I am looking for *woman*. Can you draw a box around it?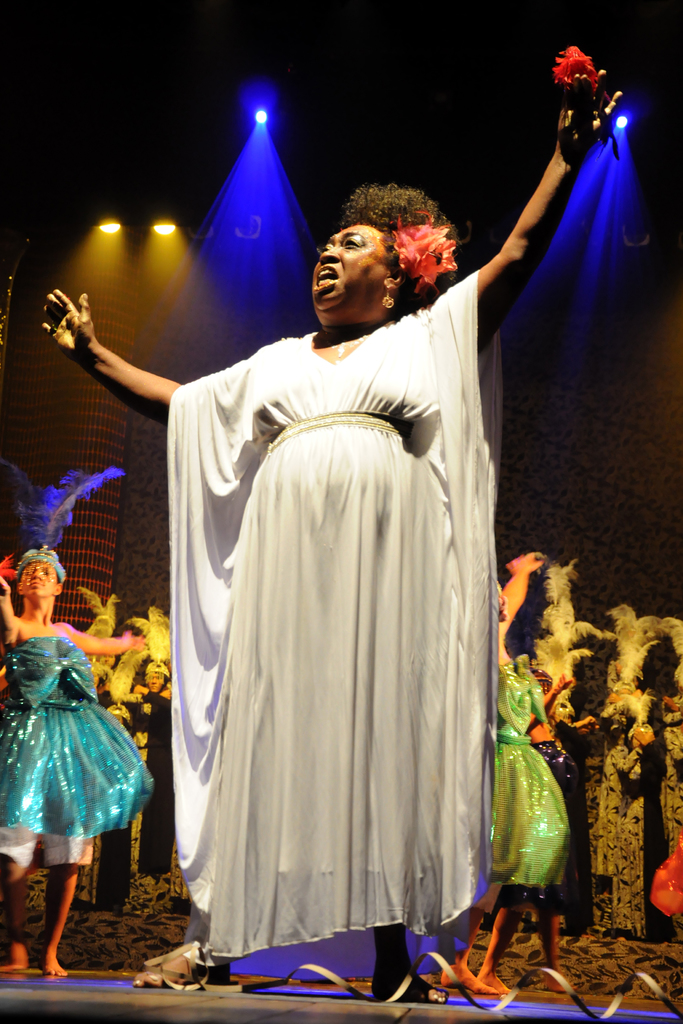
Sure, the bounding box is <bbox>1, 472, 149, 979</bbox>.
